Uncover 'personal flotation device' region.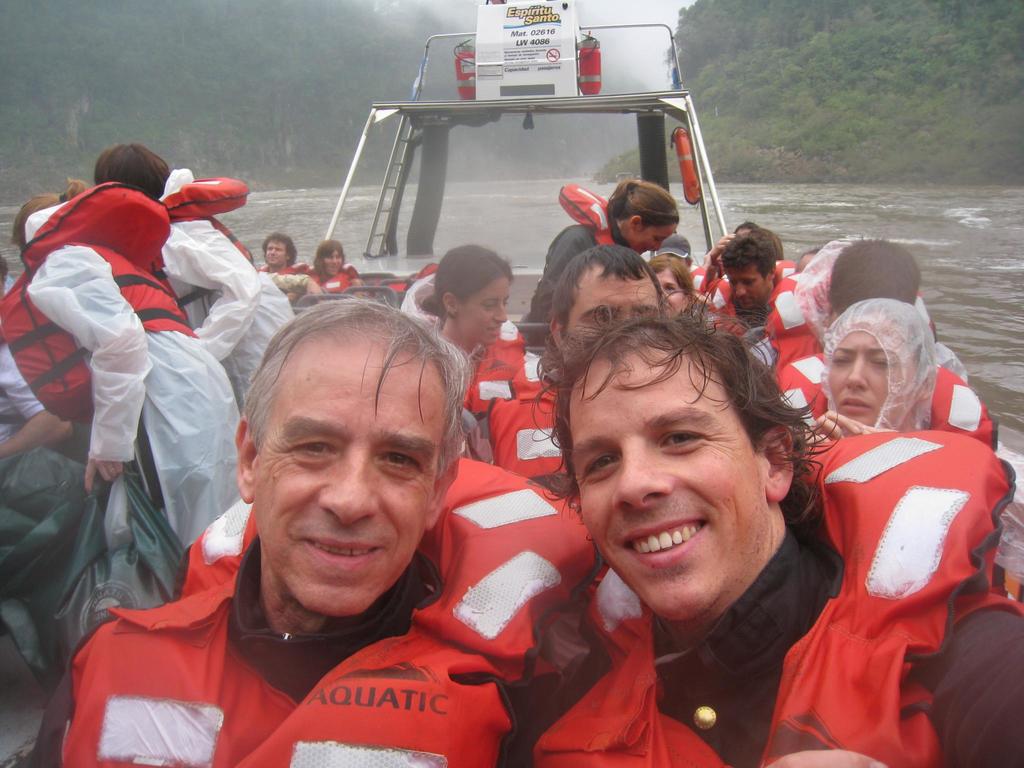
Uncovered: bbox=[462, 368, 584, 500].
